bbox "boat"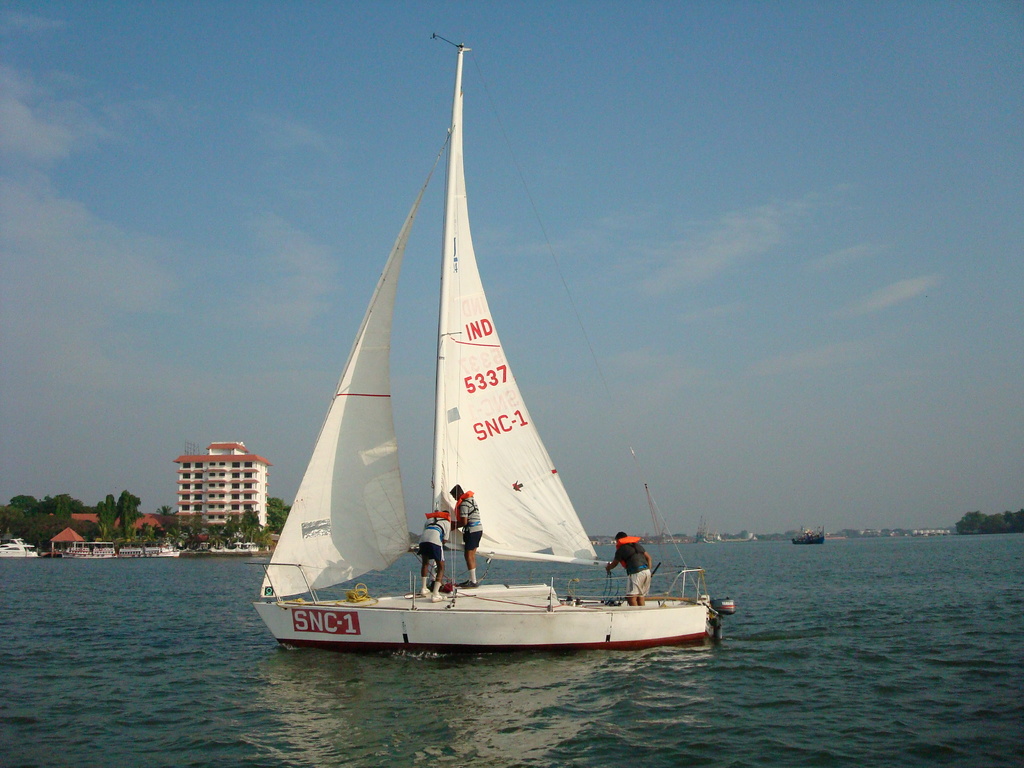
(x1=250, y1=33, x2=714, y2=645)
